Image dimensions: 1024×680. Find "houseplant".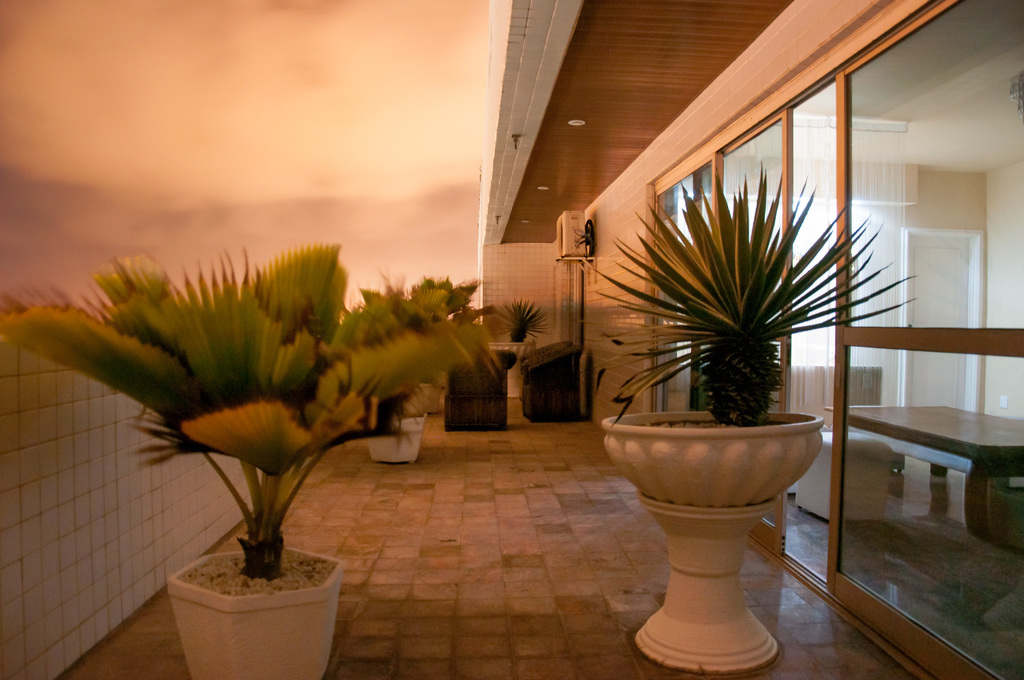
box(0, 238, 501, 679).
